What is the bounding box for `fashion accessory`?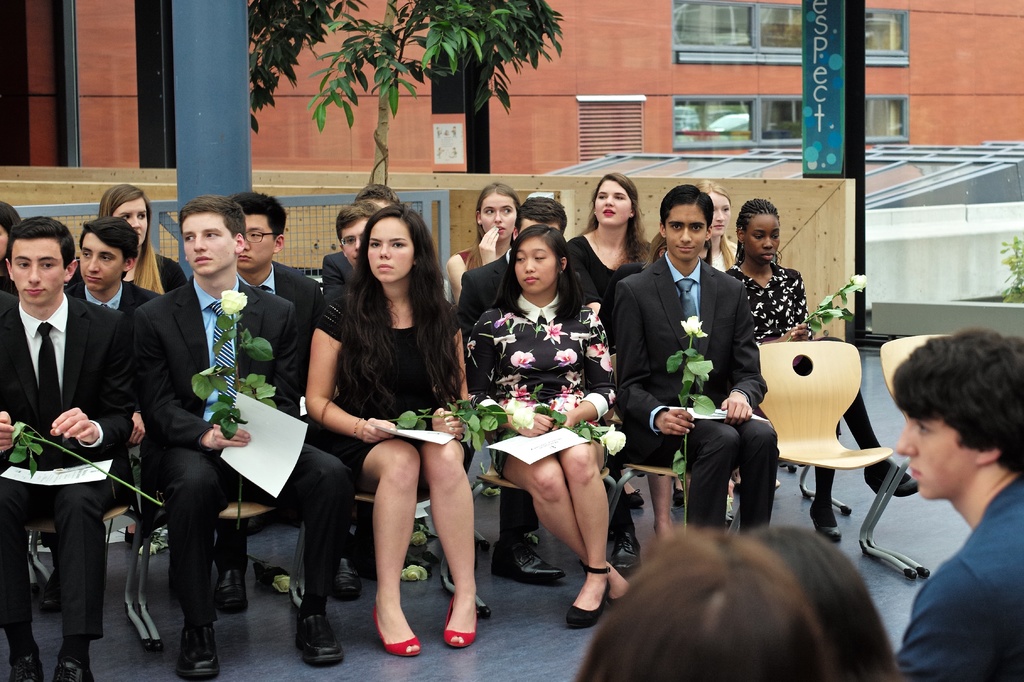
<region>216, 564, 245, 610</region>.
